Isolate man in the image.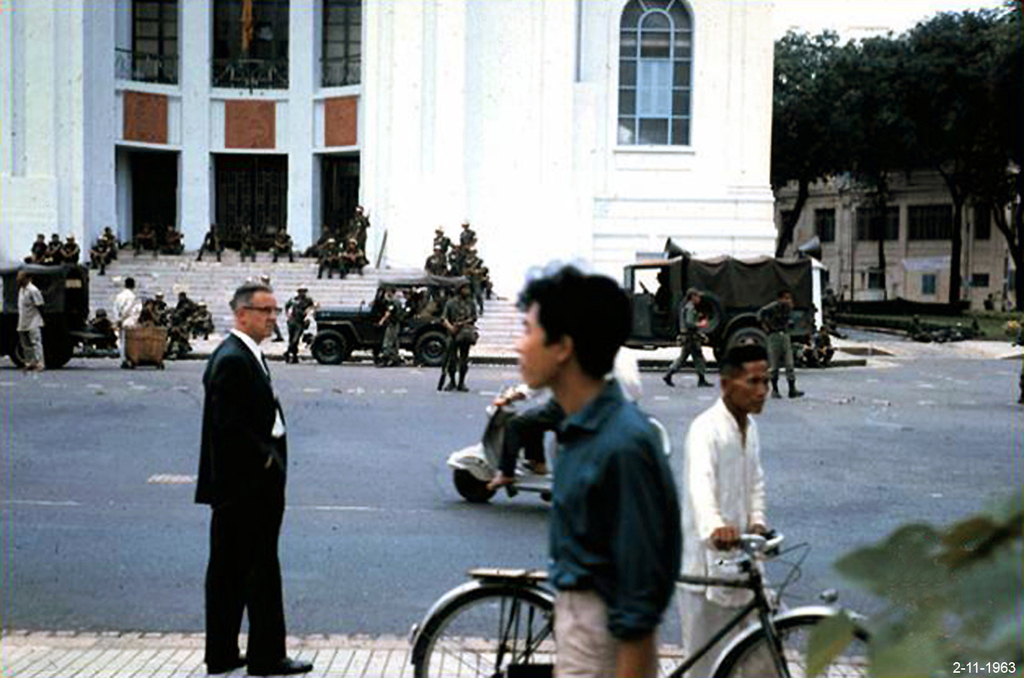
Isolated region: crop(180, 259, 302, 673).
